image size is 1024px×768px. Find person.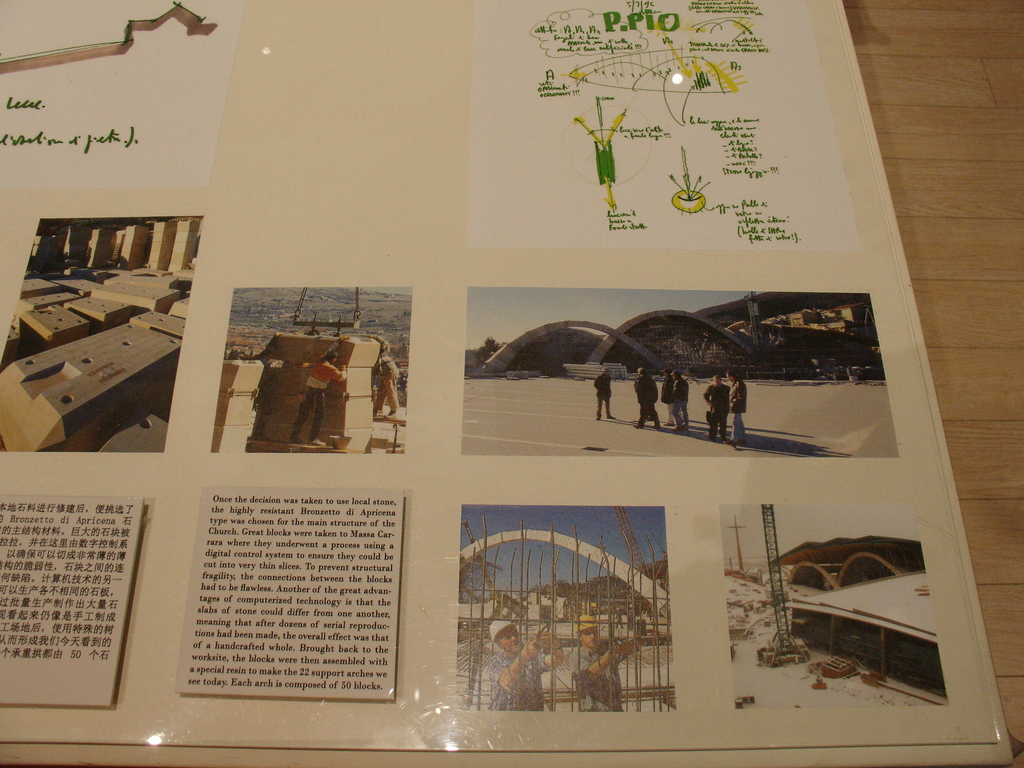
291,353,342,442.
